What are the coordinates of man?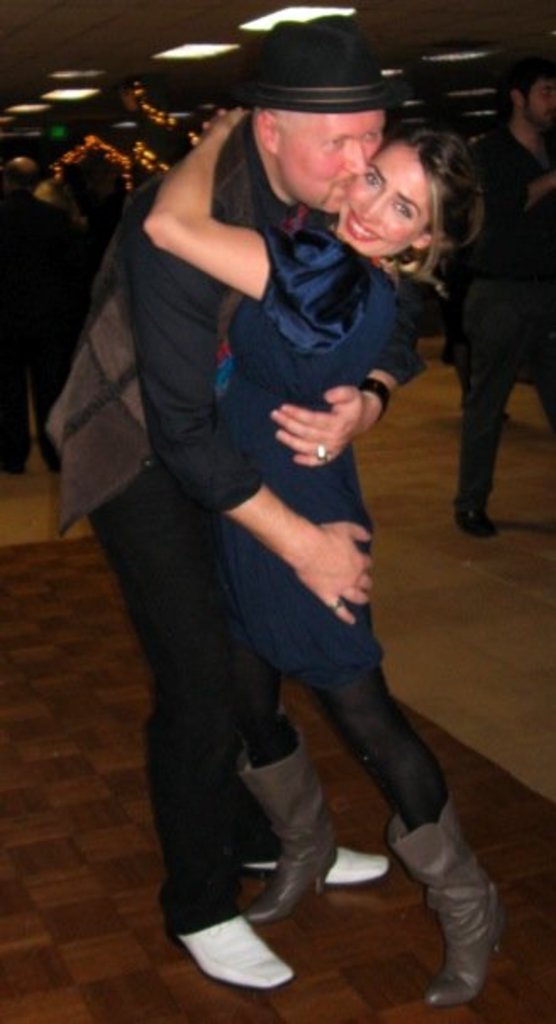
<bbox>0, 147, 70, 476</bbox>.
